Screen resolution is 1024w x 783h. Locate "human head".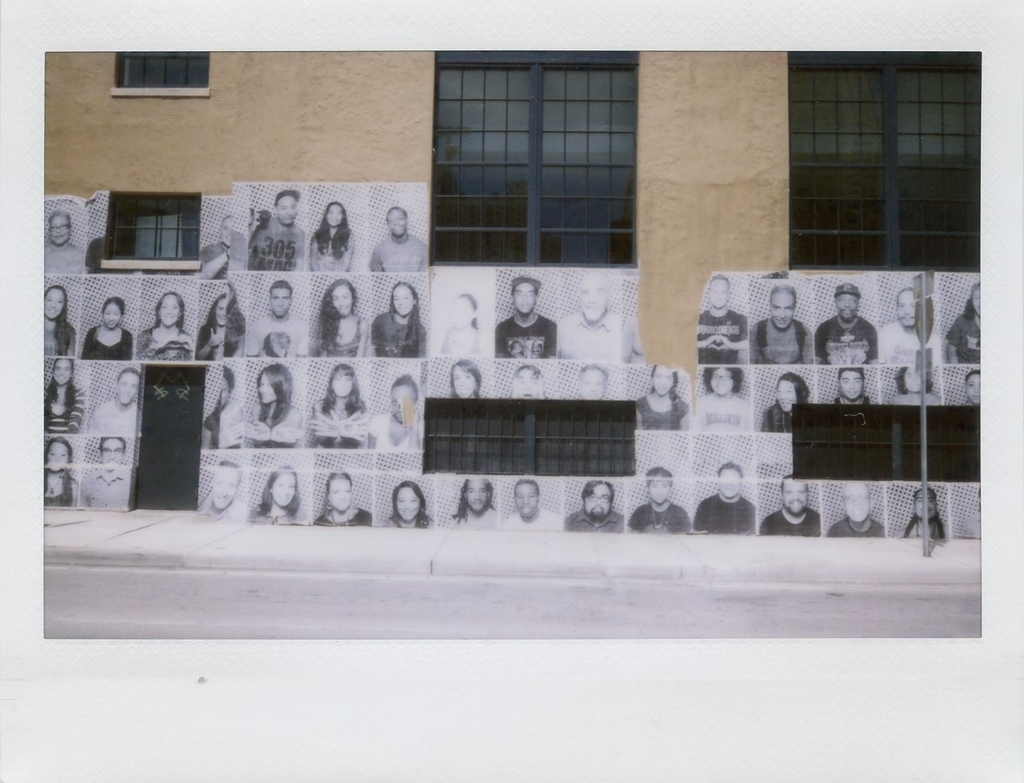
[left=47, top=436, right=71, bottom=474].
